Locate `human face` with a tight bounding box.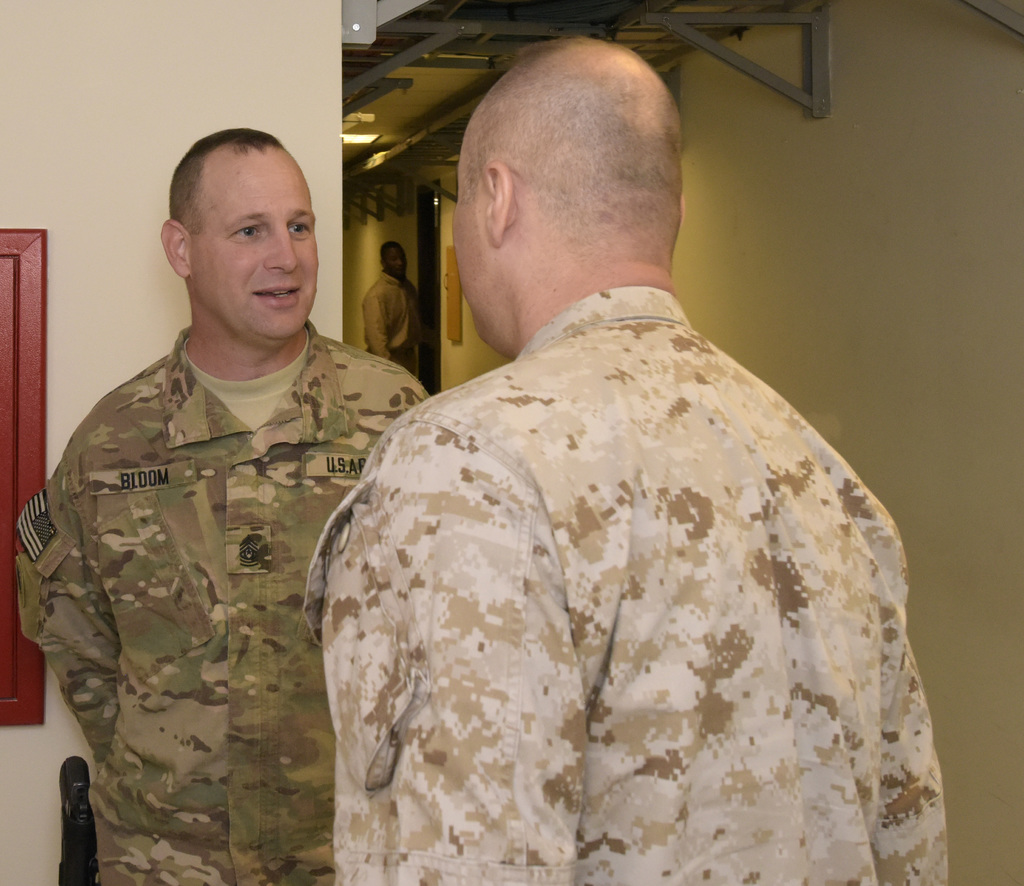
385, 244, 408, 277.
